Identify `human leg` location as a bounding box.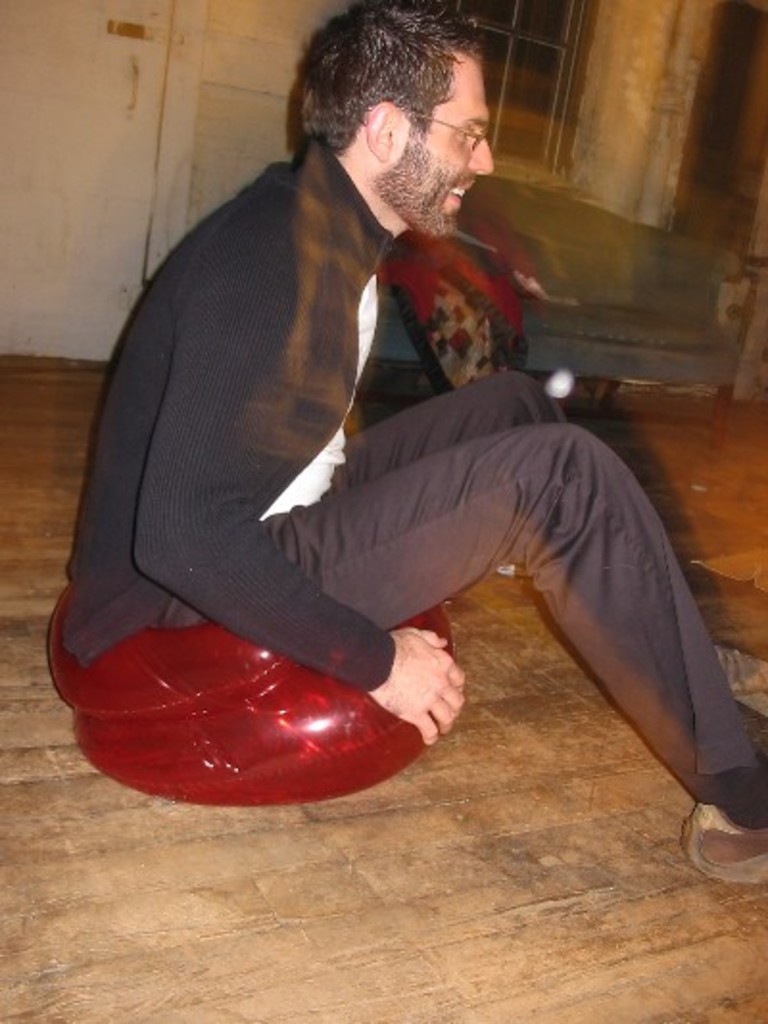
<region>349, 375, 543, 471</region>.
